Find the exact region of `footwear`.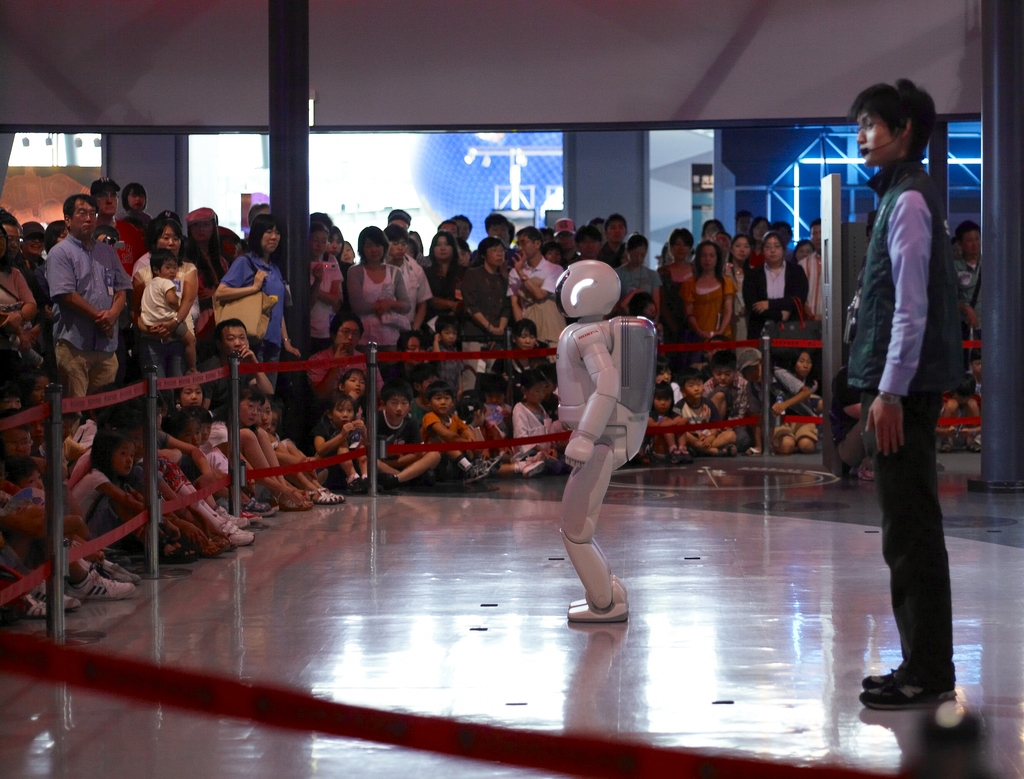
Exact region: Rect(568, 583, 628, 622).
